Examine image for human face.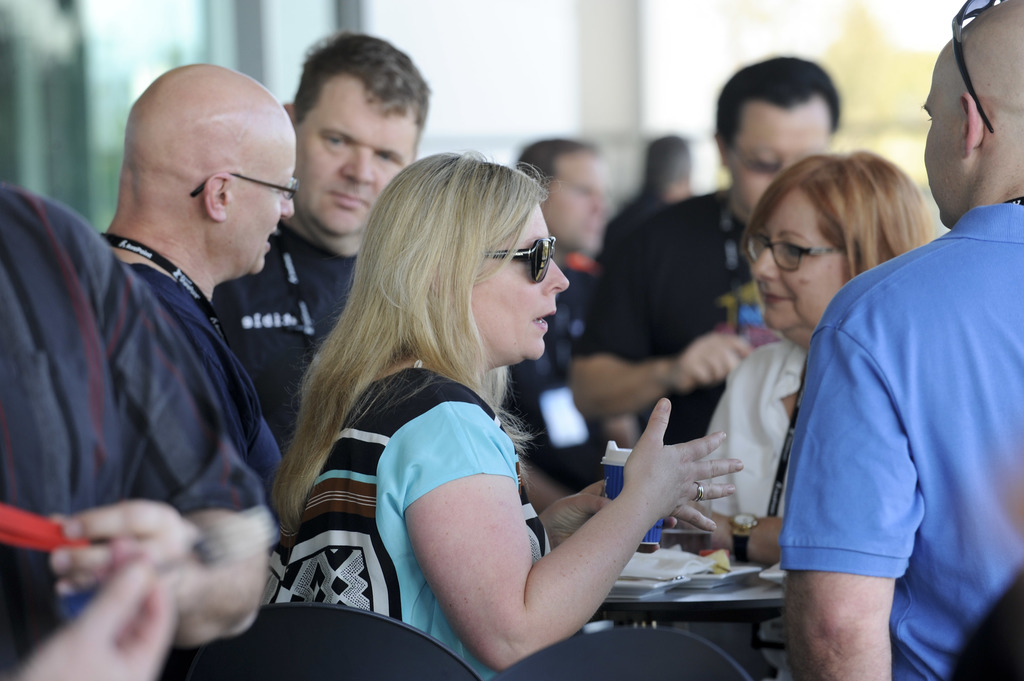
Examination result: {"x1": 465, "y1": 193, "x2": 573, "y2": 353}.
